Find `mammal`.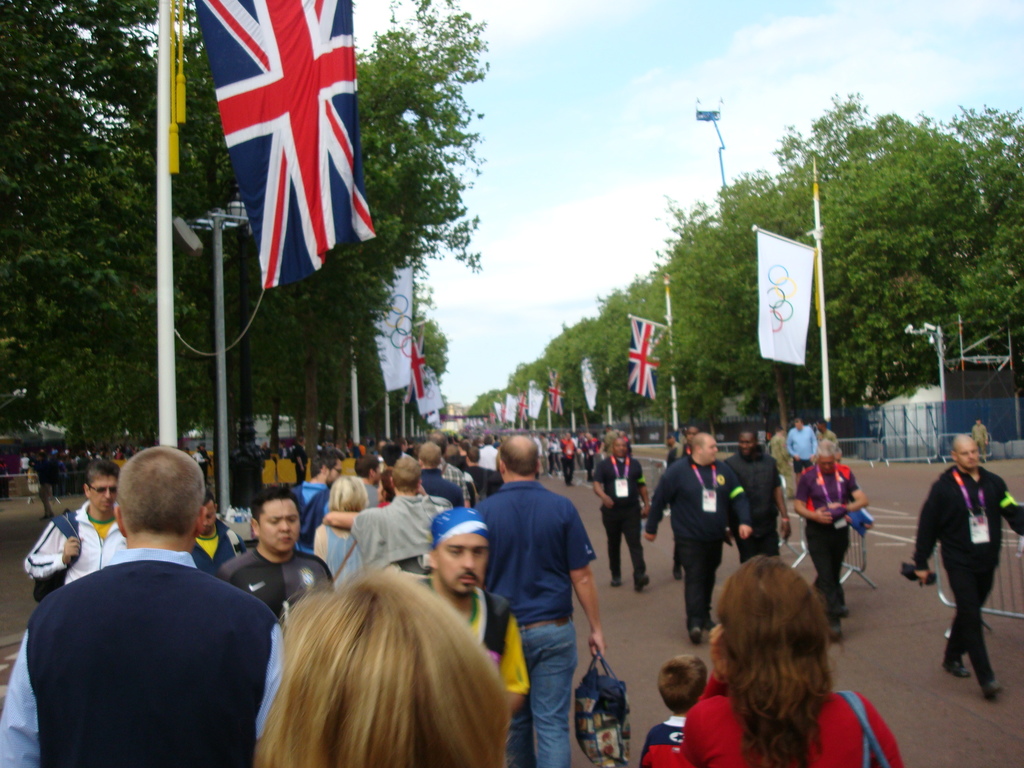
left=914, top=433, right=1023, bottom=696.
